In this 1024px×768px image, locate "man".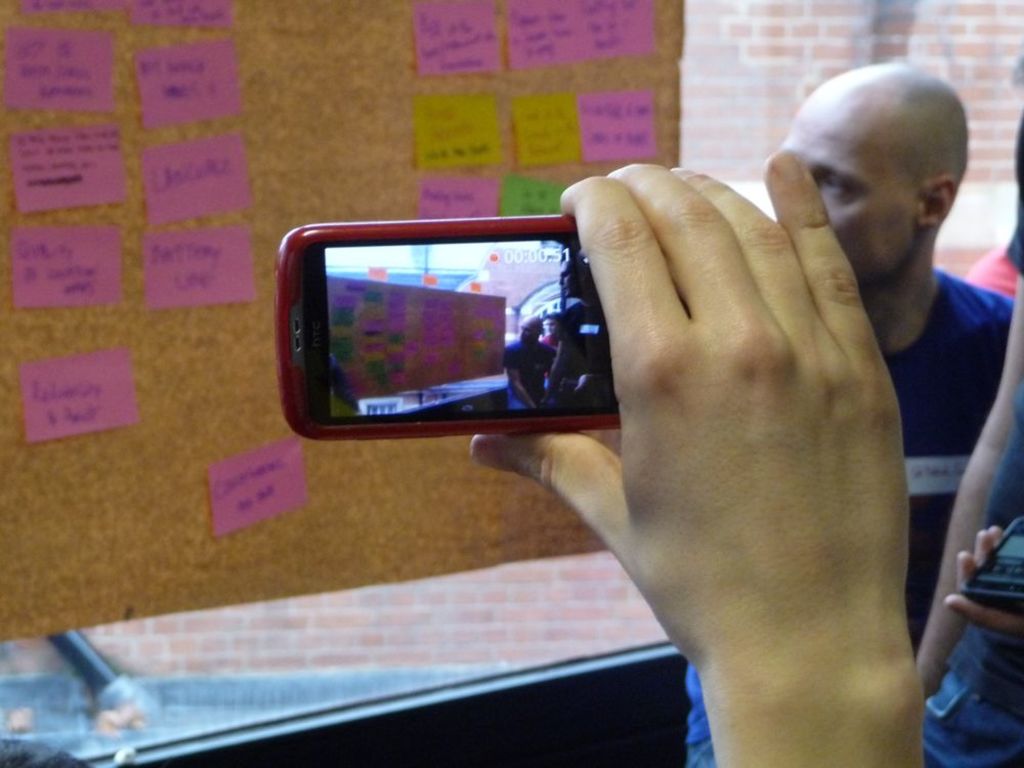
Bounding box: [x1=500, y1=313, x2=559, y2=411].
